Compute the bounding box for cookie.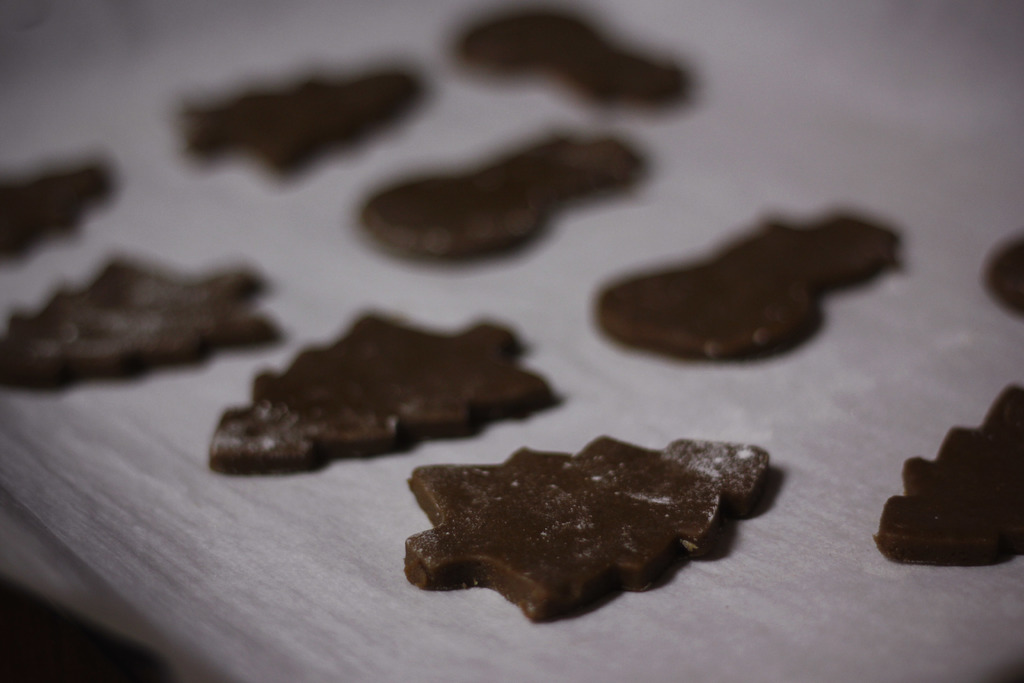
region(404, 432, 776, 628).
